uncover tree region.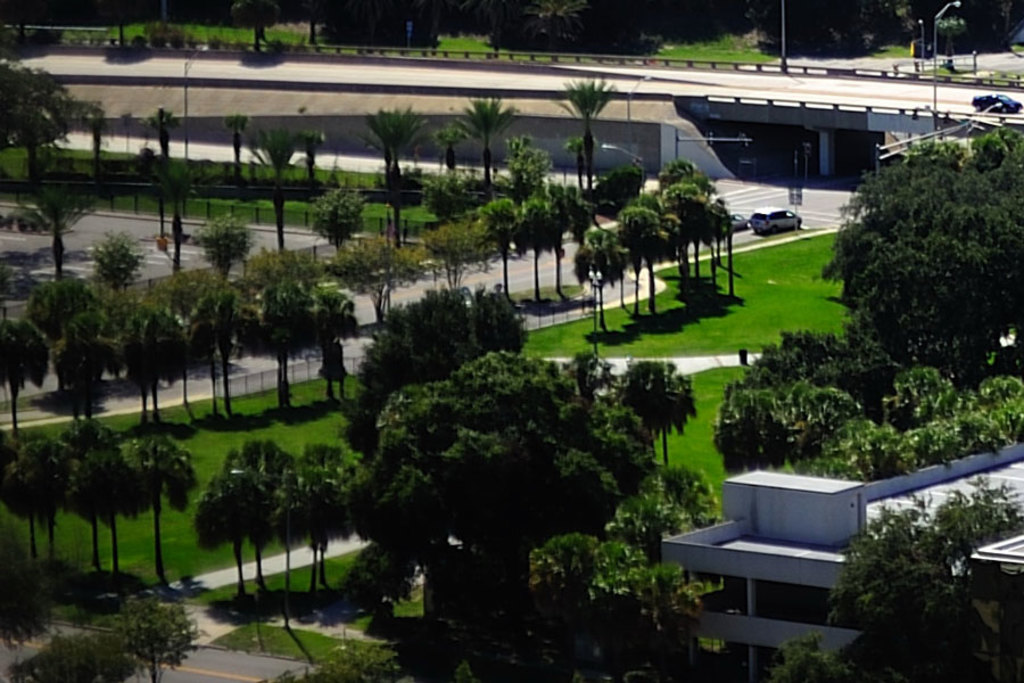
Uncovered: detection(0, 442, 66, 556).
